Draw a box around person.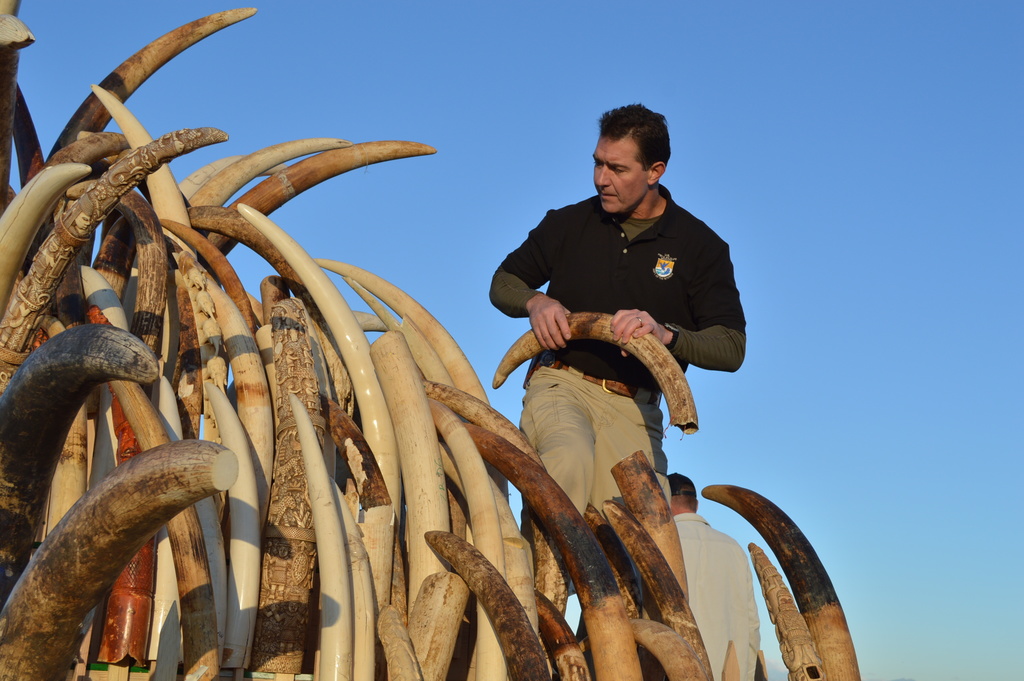
[left=666, top=469, right=756, bottom=680].
